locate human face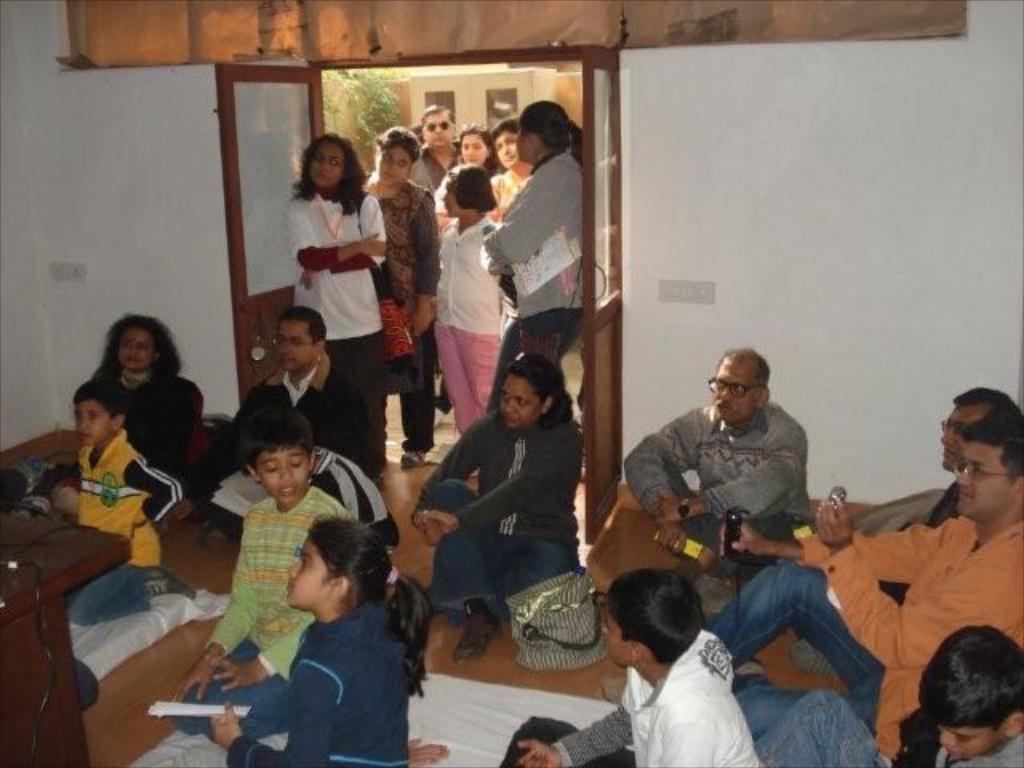
437:184:459:222
